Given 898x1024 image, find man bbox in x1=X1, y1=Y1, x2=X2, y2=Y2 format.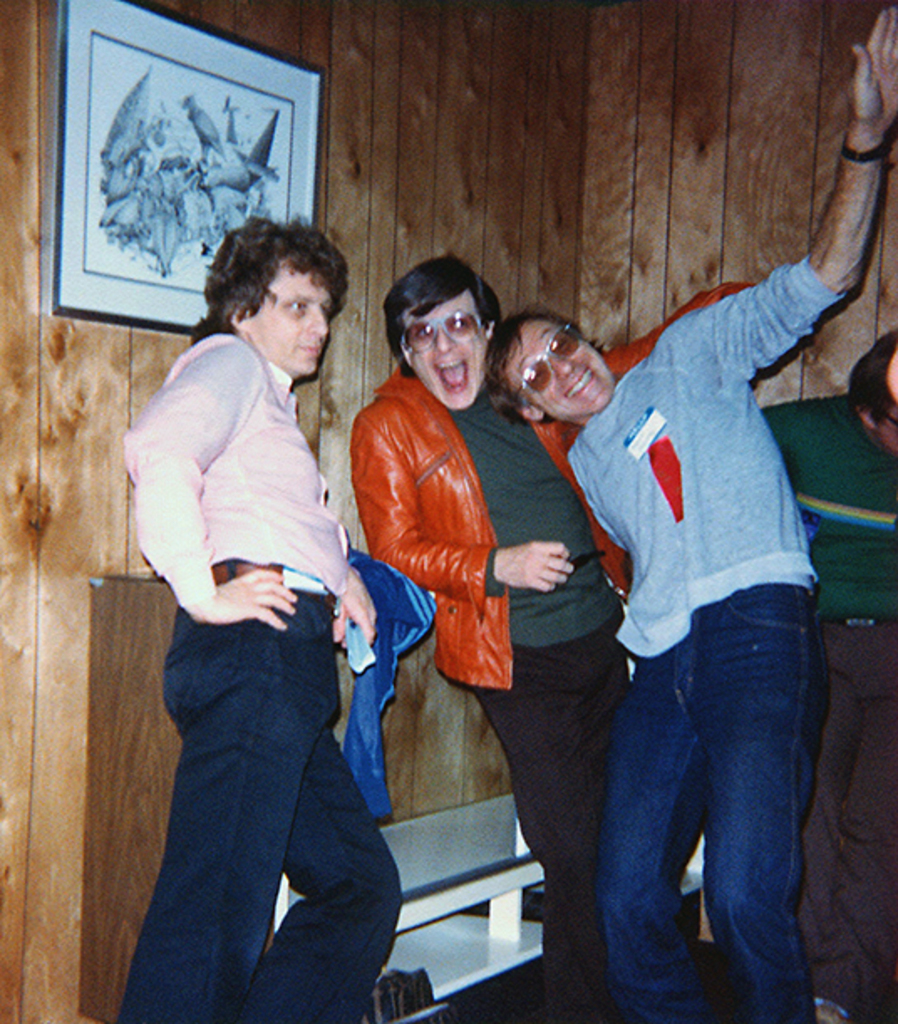
x1=350, y1=256, x2=764, y2=1022.
